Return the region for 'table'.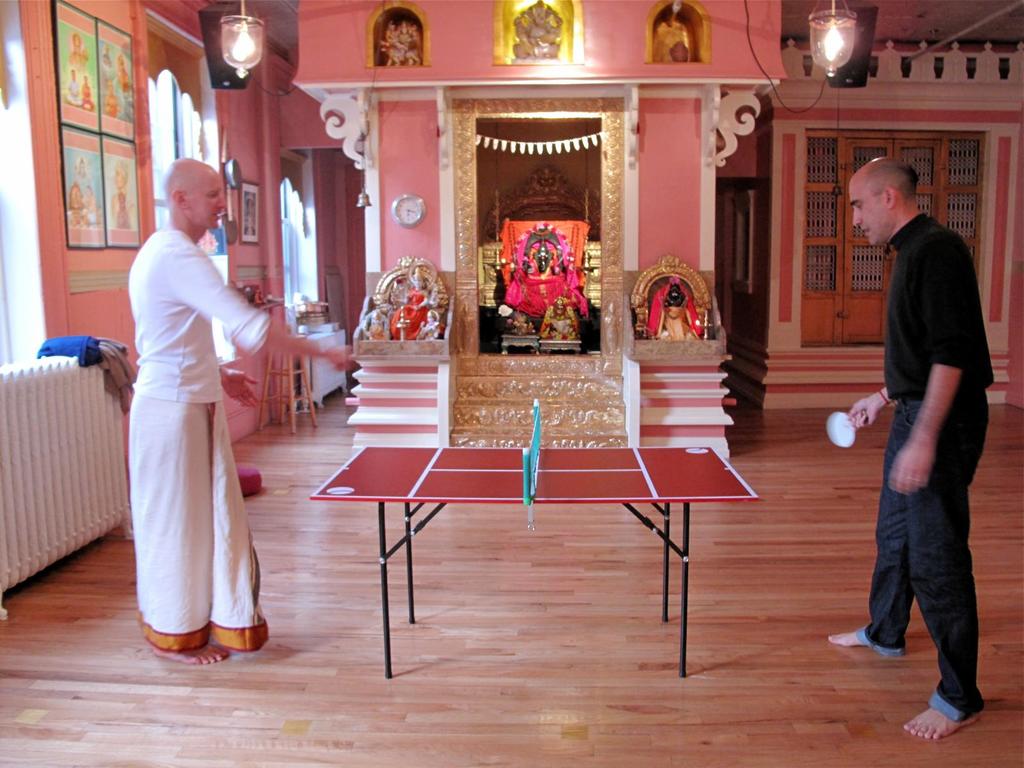
256:347:318:437.
